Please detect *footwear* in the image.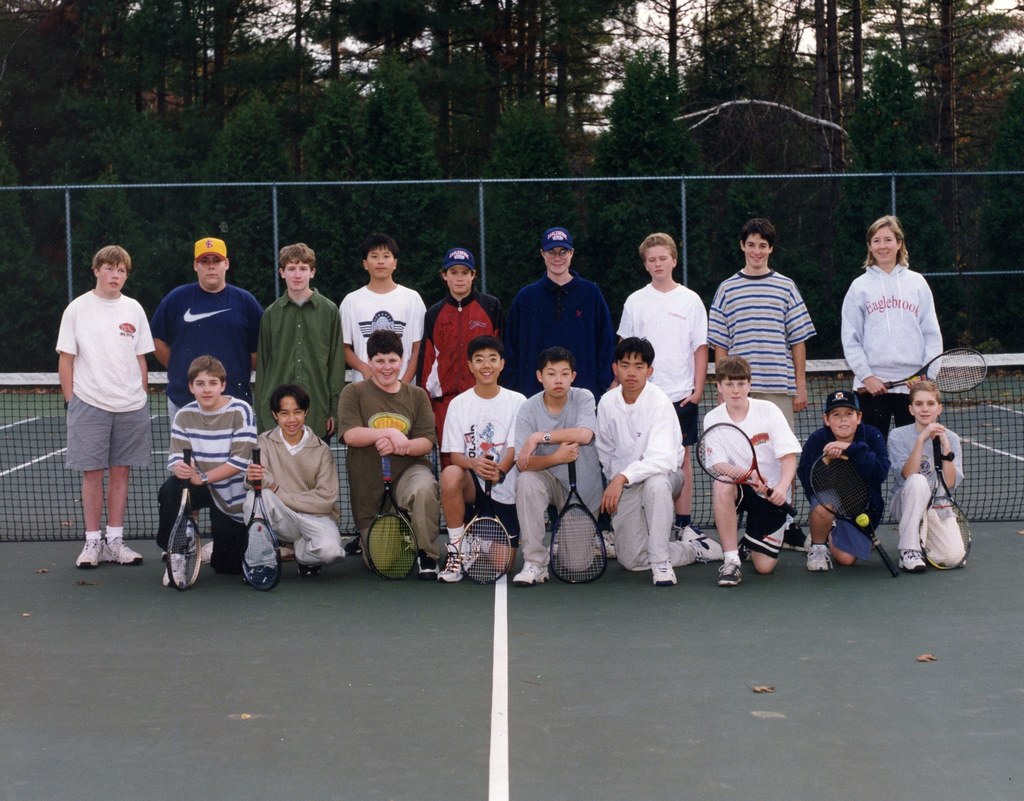
[344,535,362,556].
